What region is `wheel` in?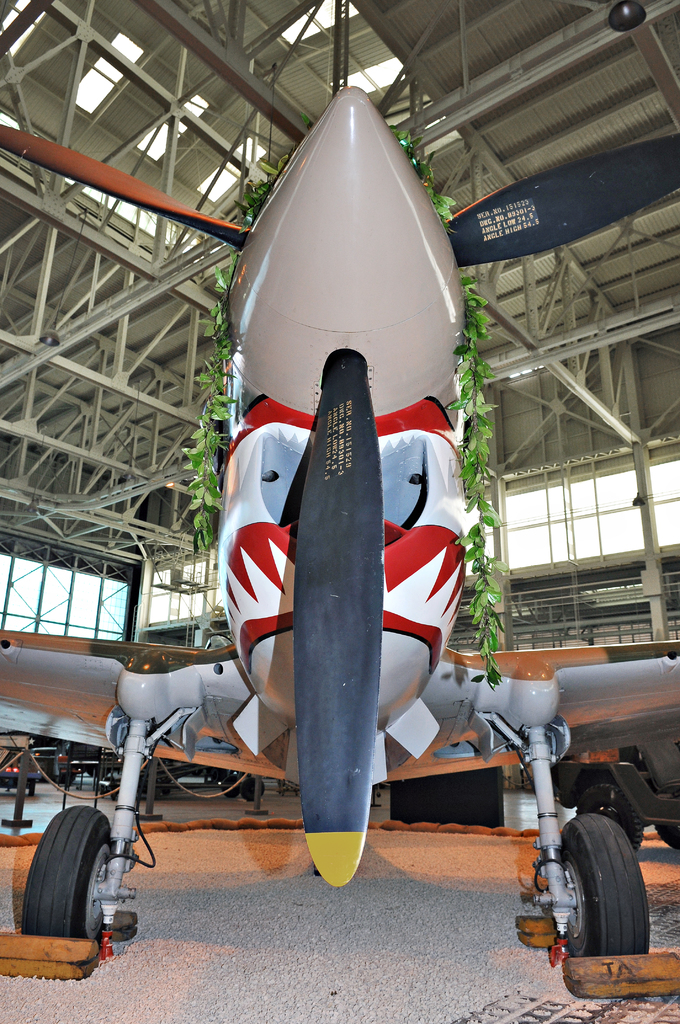
<box>654,825,679,851</box>.
